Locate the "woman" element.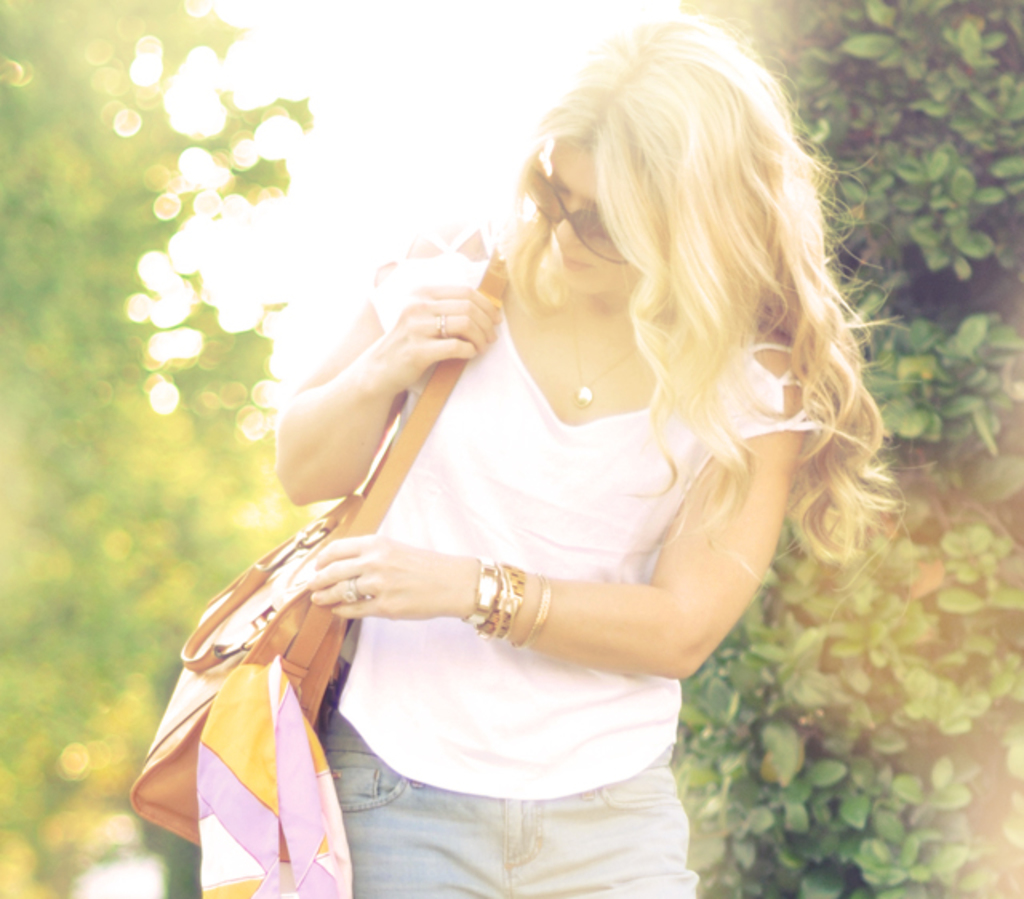
Element bbox: 211/27/848/897.
